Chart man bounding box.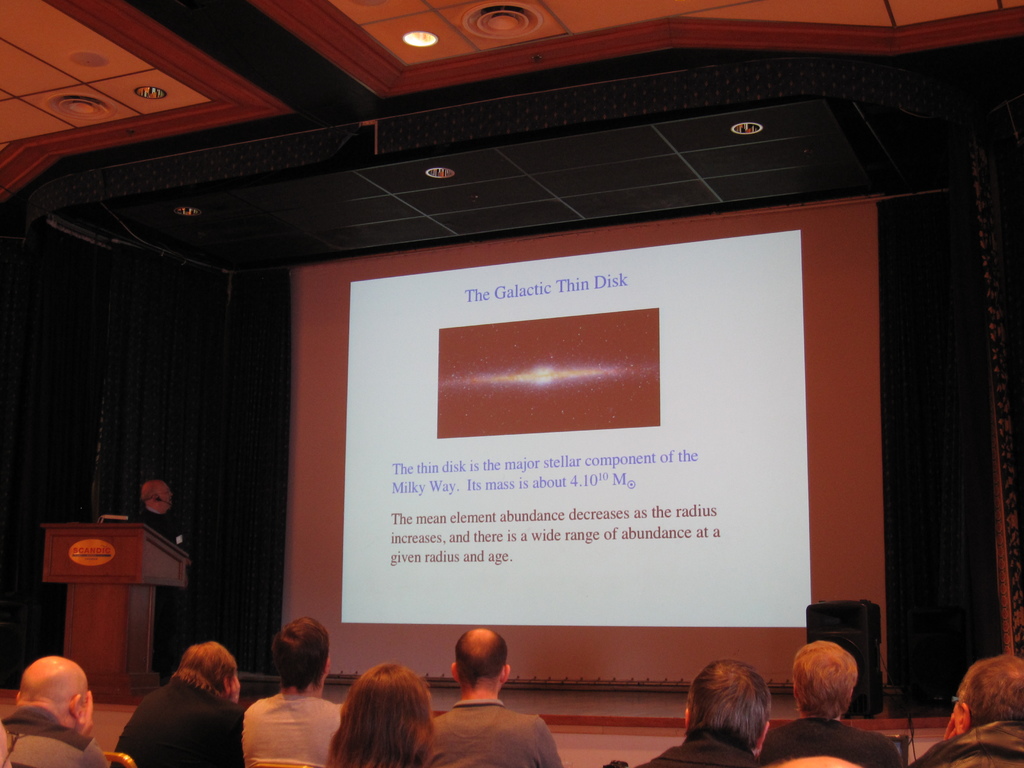
Charted: x1=915, y1=655, x2=1023, y2=767.
